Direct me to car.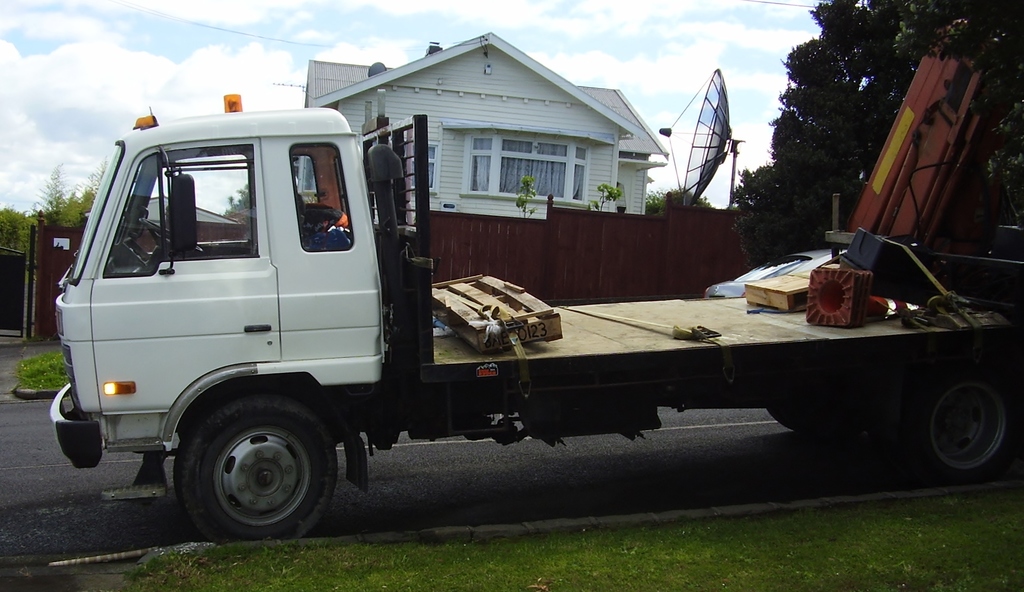
Direction: 705,247,854,300.
